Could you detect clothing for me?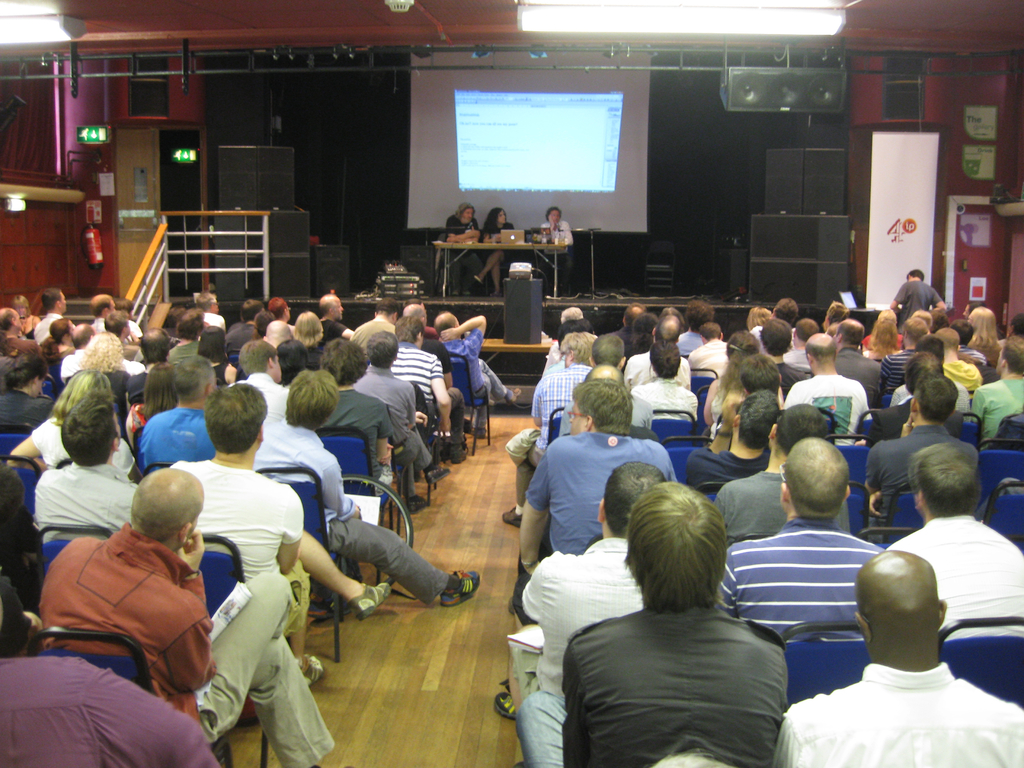
Detection result: <region>525, 433, 680, 554</region>.
